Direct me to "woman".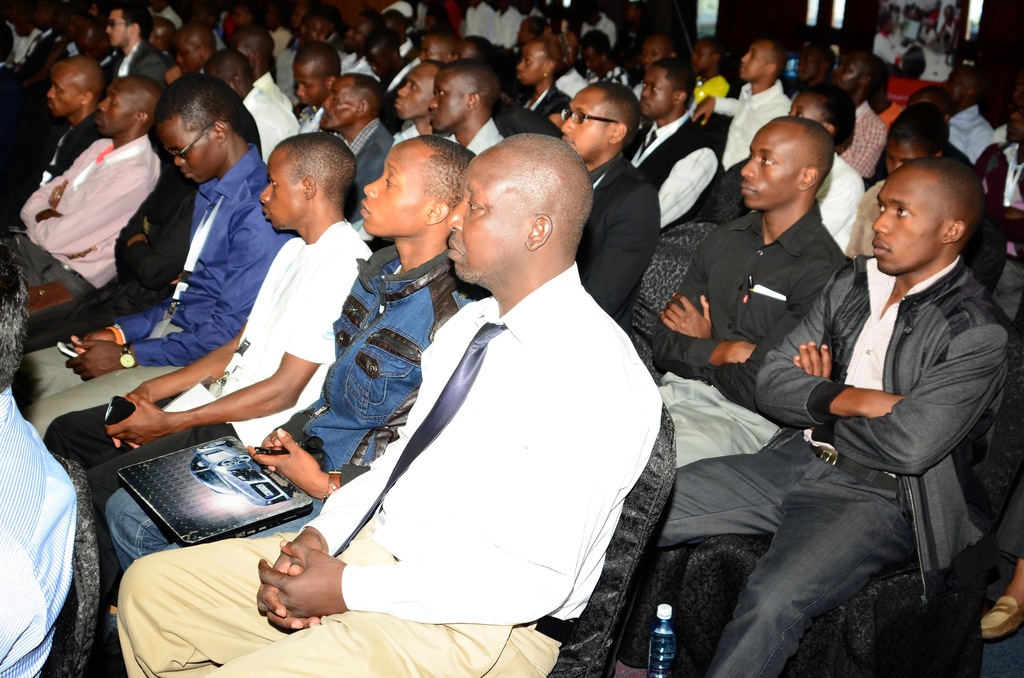
Direction: 788 84 870 252.
